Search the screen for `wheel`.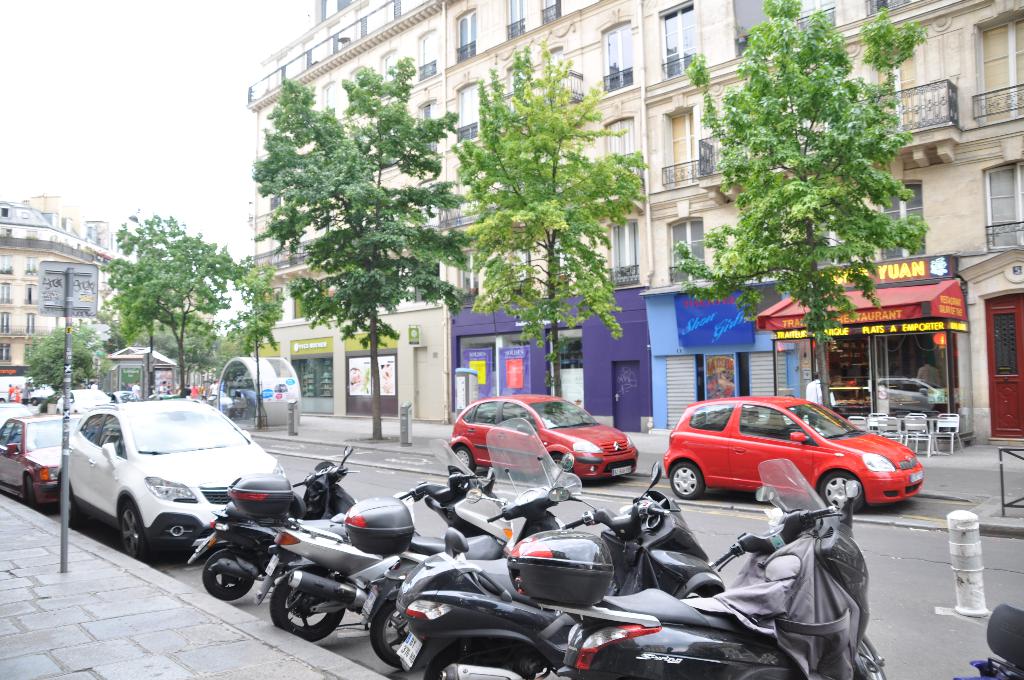
Found at (x1=373, y1=597, x2=408, y2=670).
